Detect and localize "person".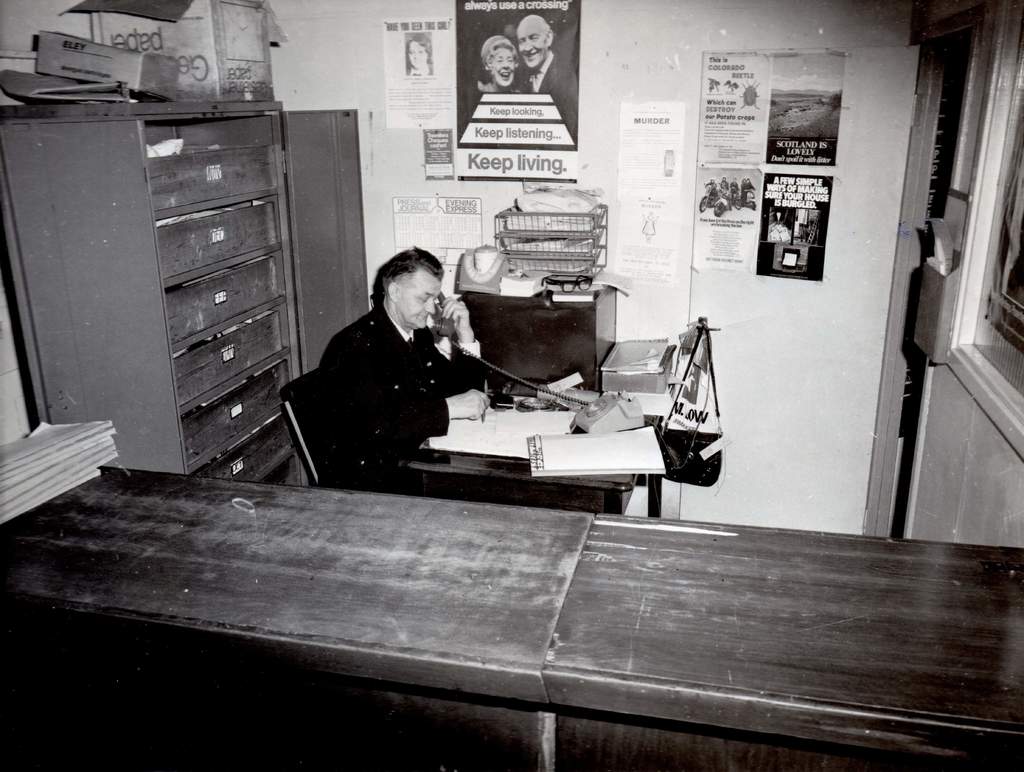
Localized at bbox=(406, 35, 432, 74).
